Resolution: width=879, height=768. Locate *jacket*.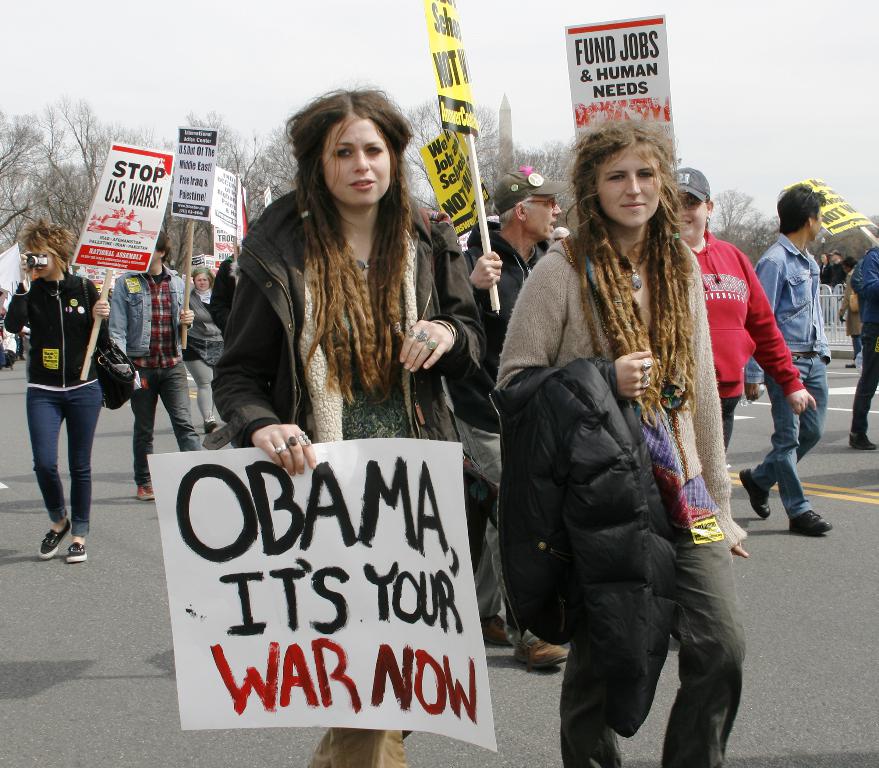
crop(211, 181, 505, 526).
